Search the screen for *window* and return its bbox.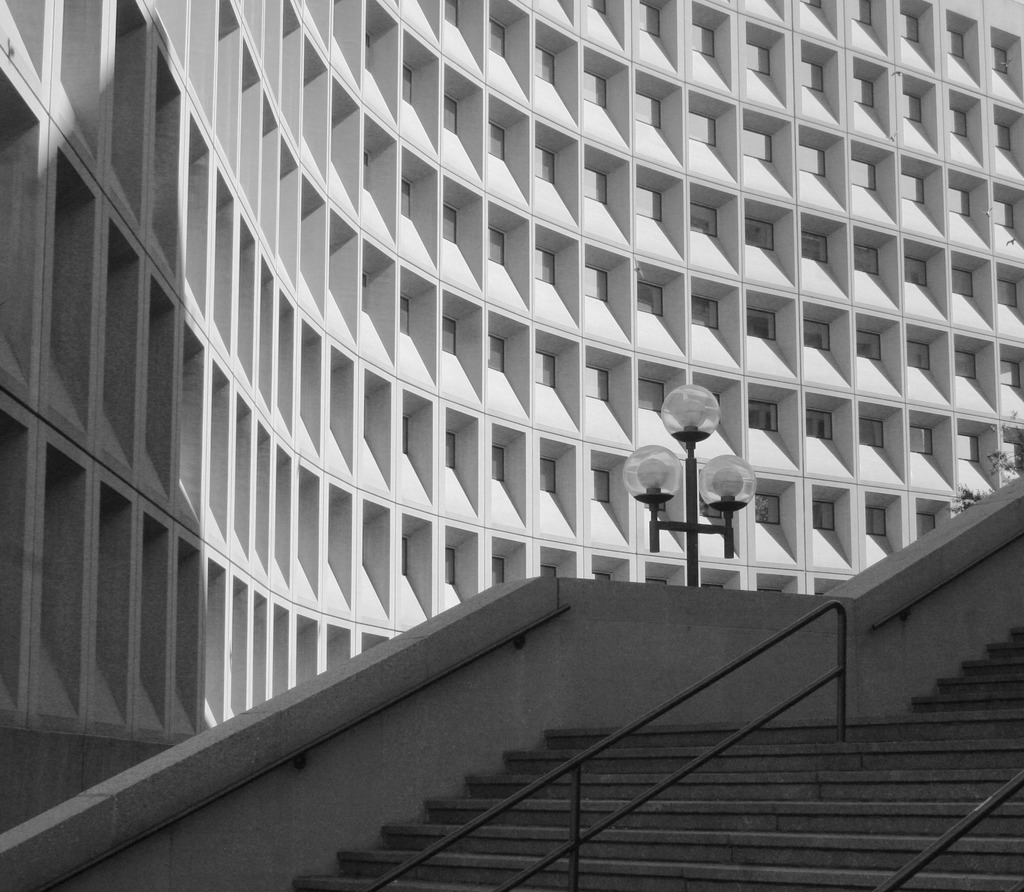
Found: (left=803, top=403, right=838, bottom=441).
